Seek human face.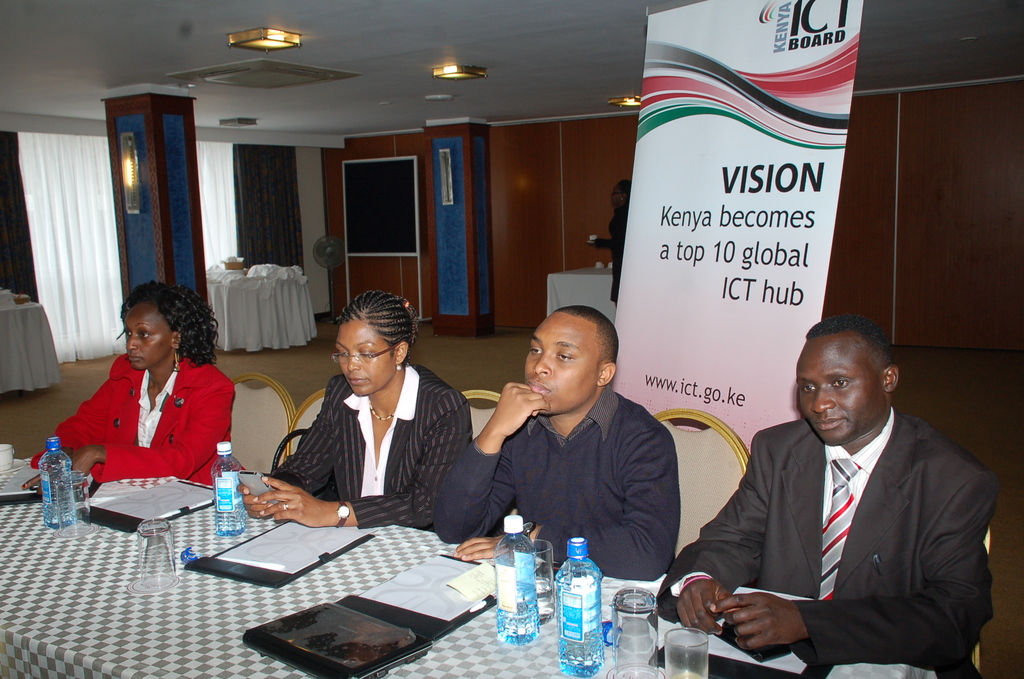
detection(122, 300, 174, 367).
